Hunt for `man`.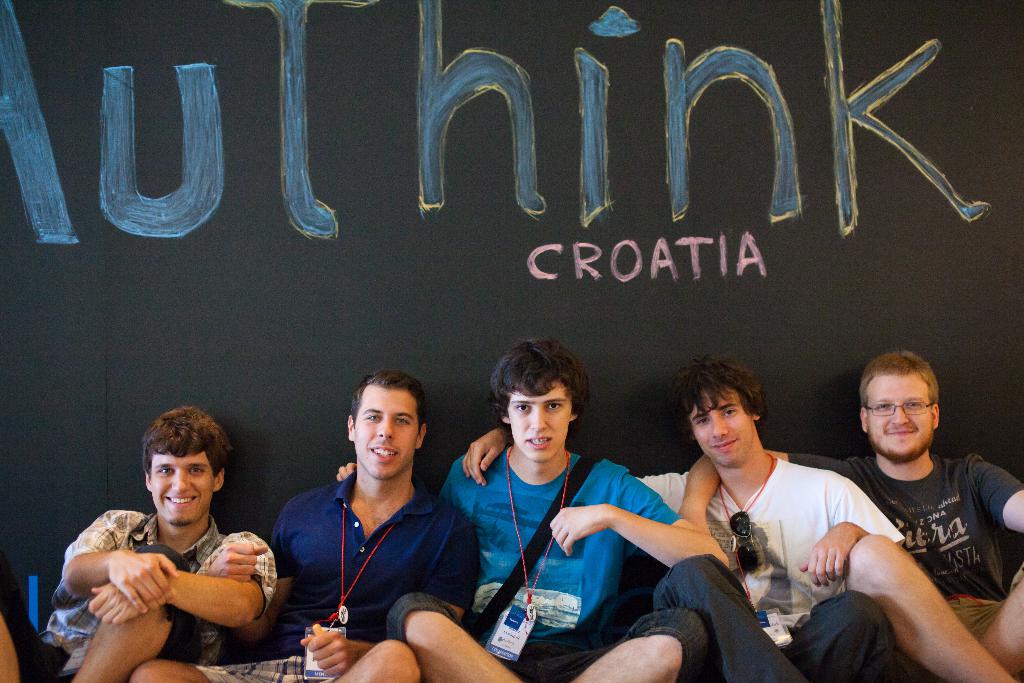
Hunted down at bbox=(462, 351, 906, 682).
